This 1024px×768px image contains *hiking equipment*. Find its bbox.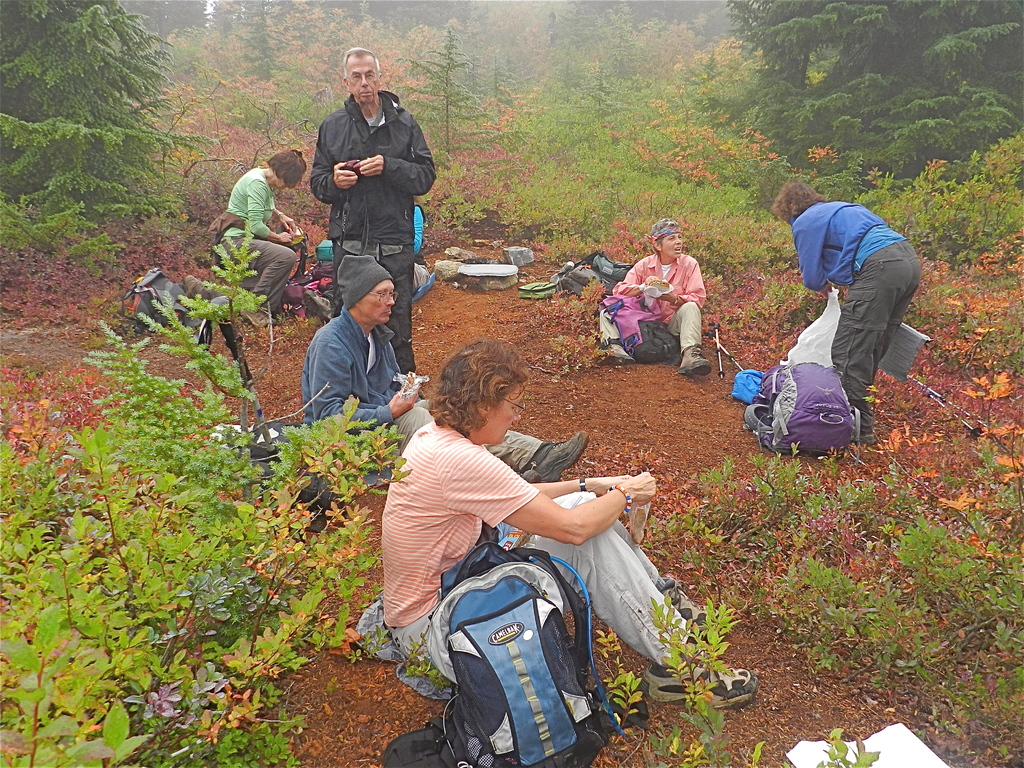
select_region(578, 248, 628, 296).
